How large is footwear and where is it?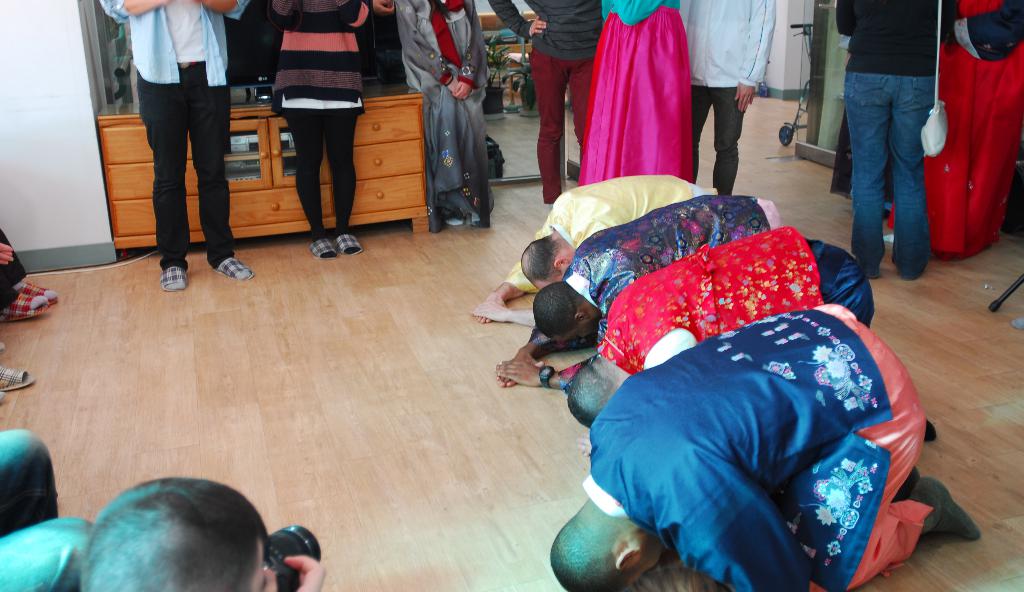
Bounding box: {"left": 211, "top": 259, "right": 257, "bottom": 281}.
